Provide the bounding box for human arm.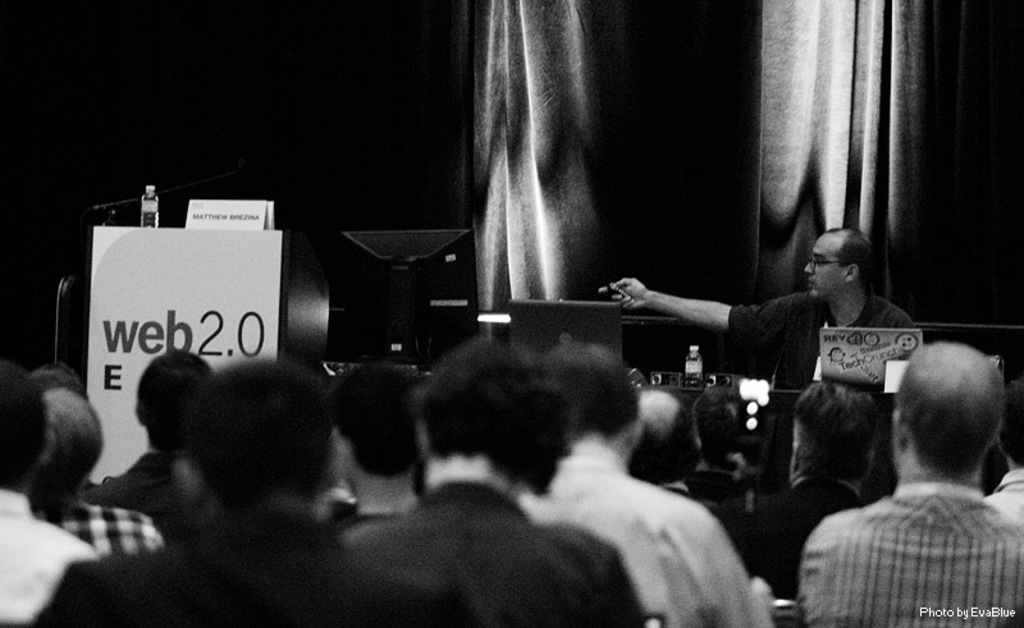
Rect(600, 287, 800, 327).
